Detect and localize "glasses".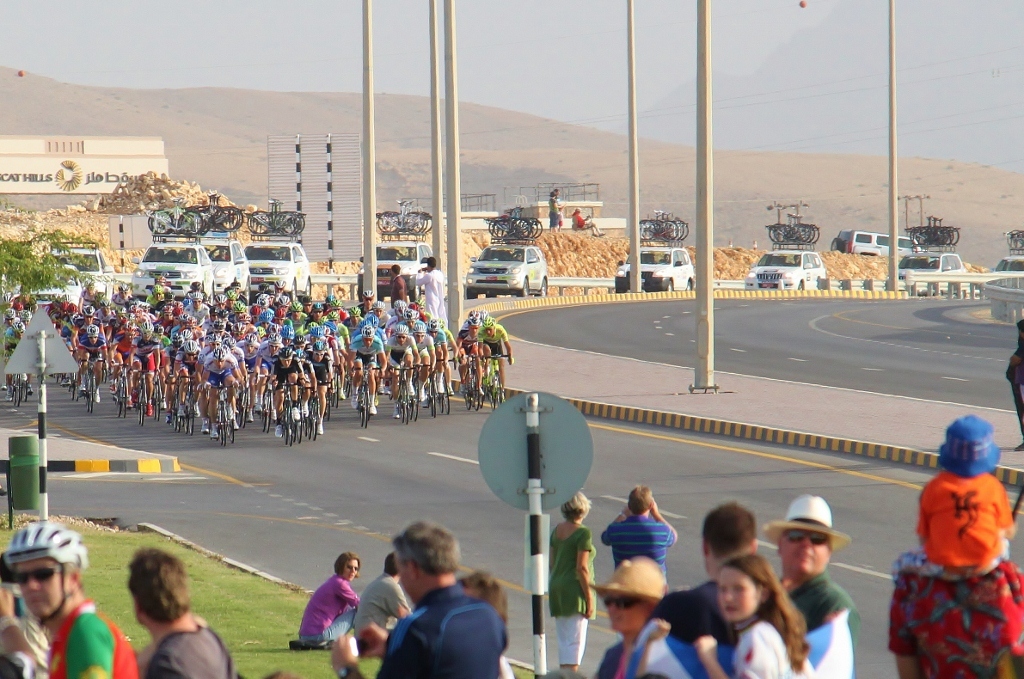
Localized at x1=784 y1=529 x2=832 y2=547.
